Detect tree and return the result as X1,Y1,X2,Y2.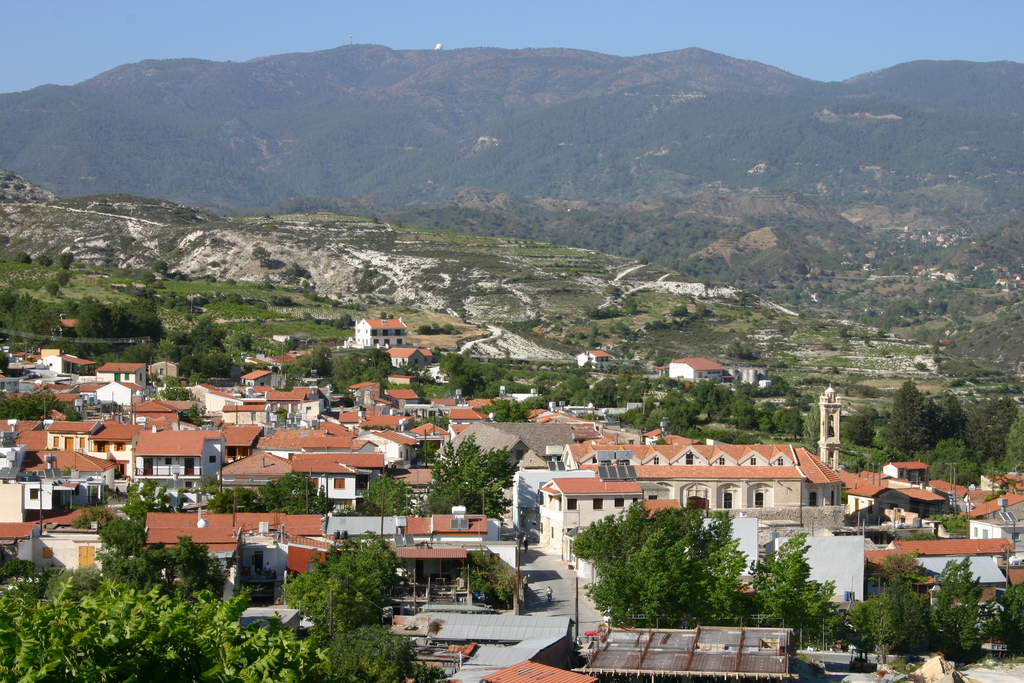
355,475,416,519.
